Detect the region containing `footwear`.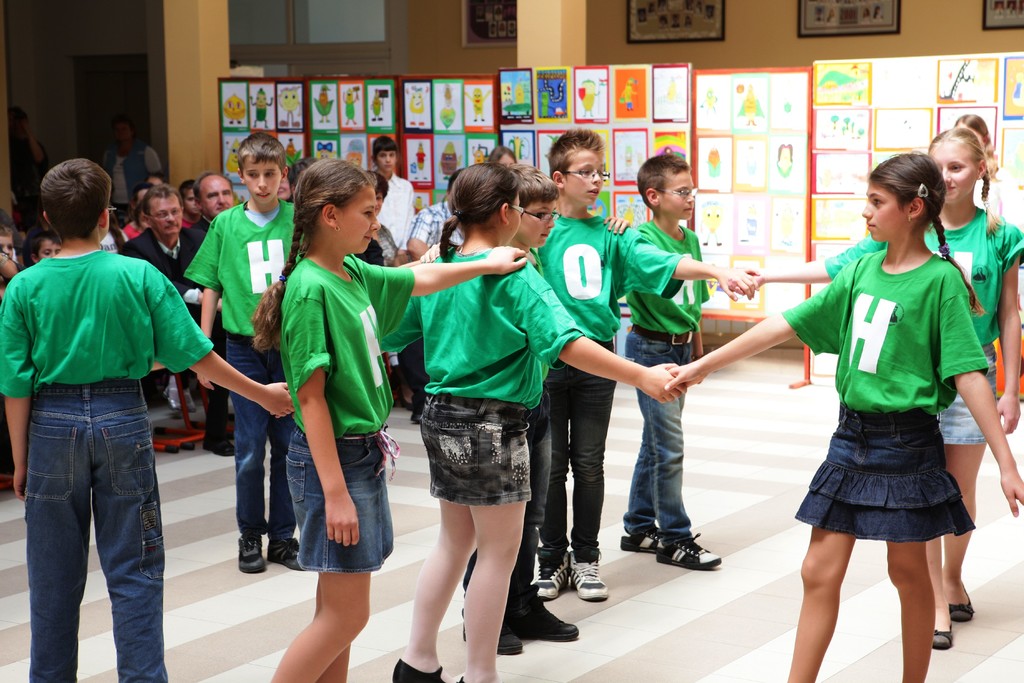
(408,391,430,422).
